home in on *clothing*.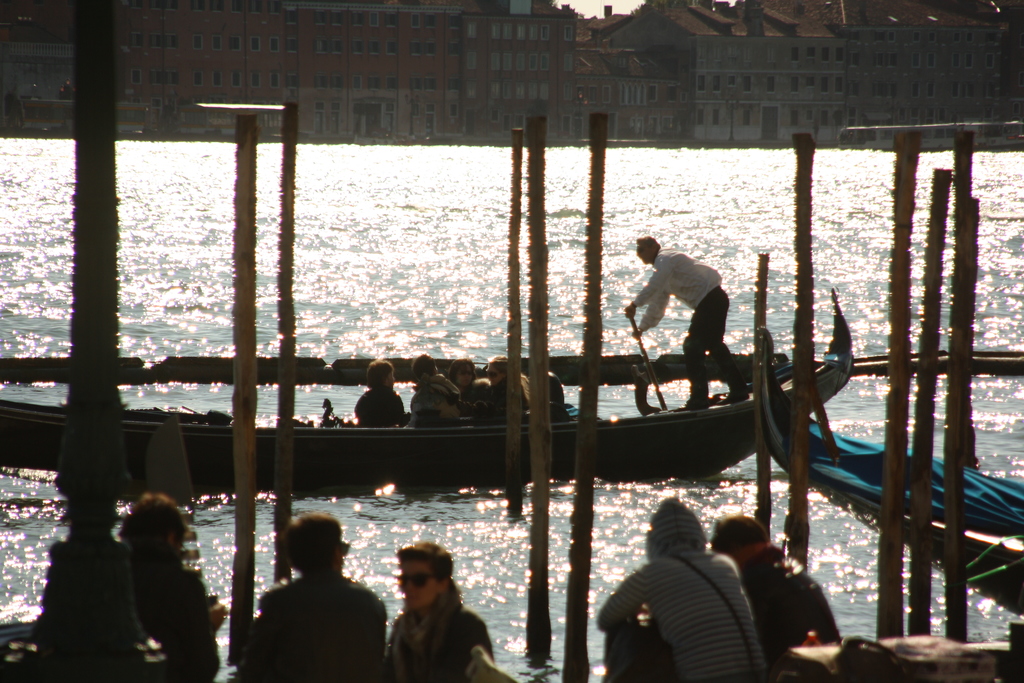
Homed in at <bbox>599, 497, 765, 682</bbox>.
